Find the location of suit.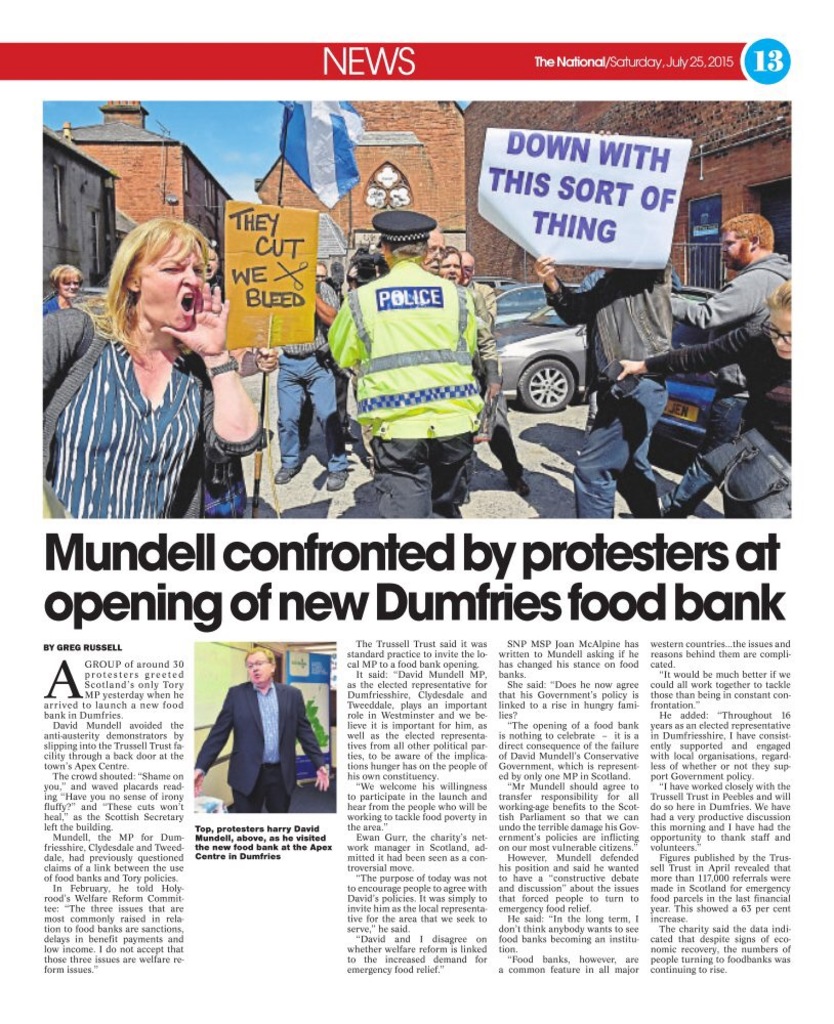
Location: (x1=191, y1=667, x2=321, y2=824).
